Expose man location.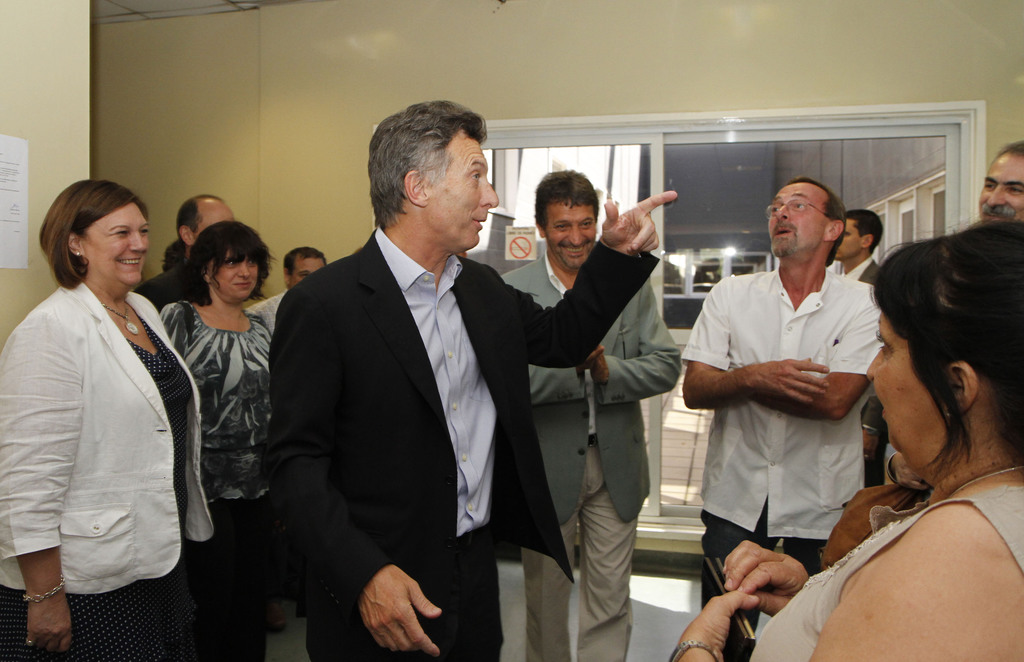
Exposed at crop(133, 192, 233, 312).
